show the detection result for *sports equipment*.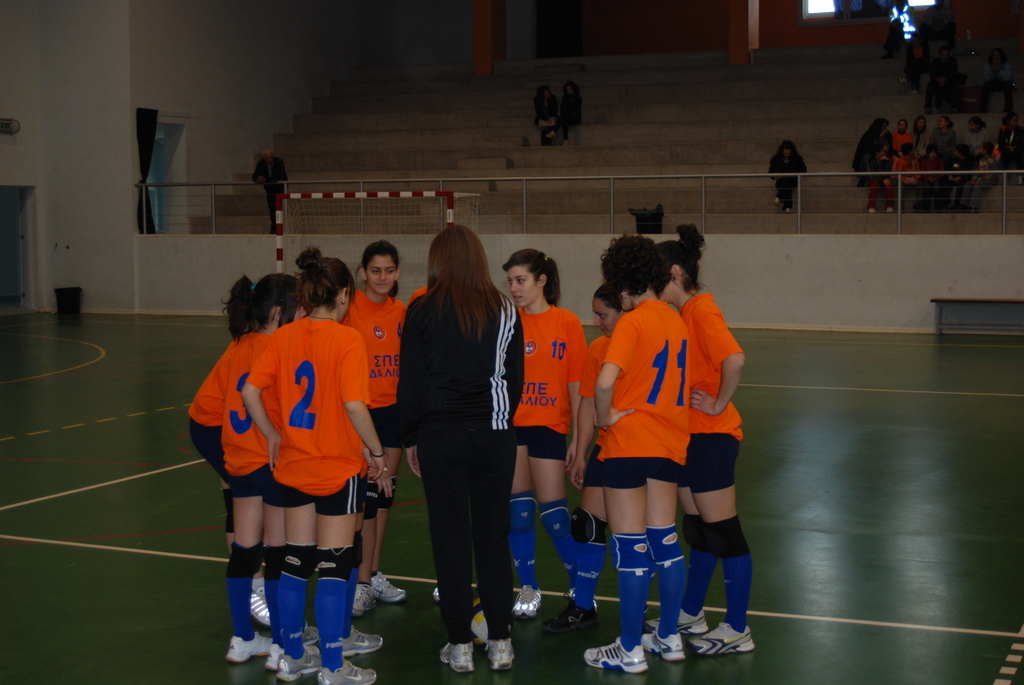
Rect(362, 482, 376, 517).
